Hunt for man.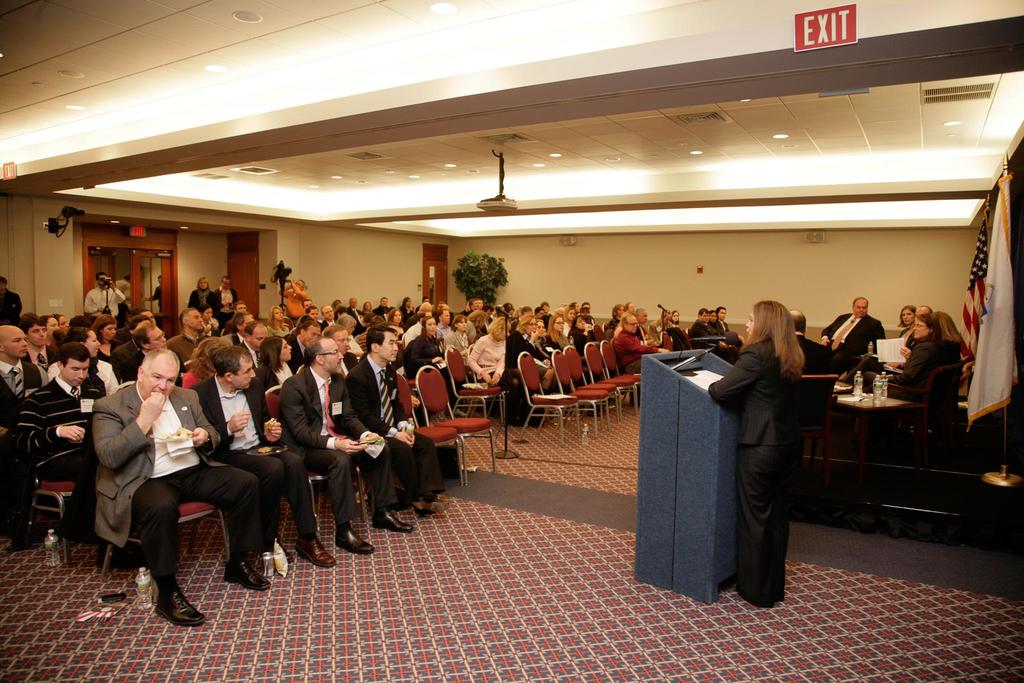
Hunted down at <region>185, 340, 339, 566</region>.
